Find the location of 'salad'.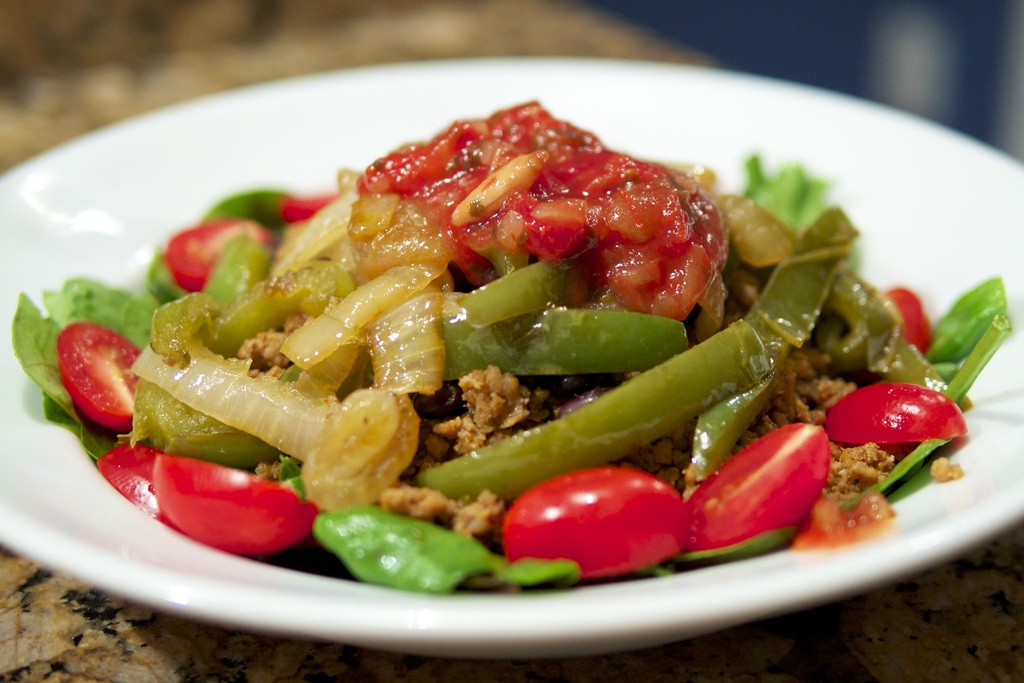
Location: [14,100,997,603].
